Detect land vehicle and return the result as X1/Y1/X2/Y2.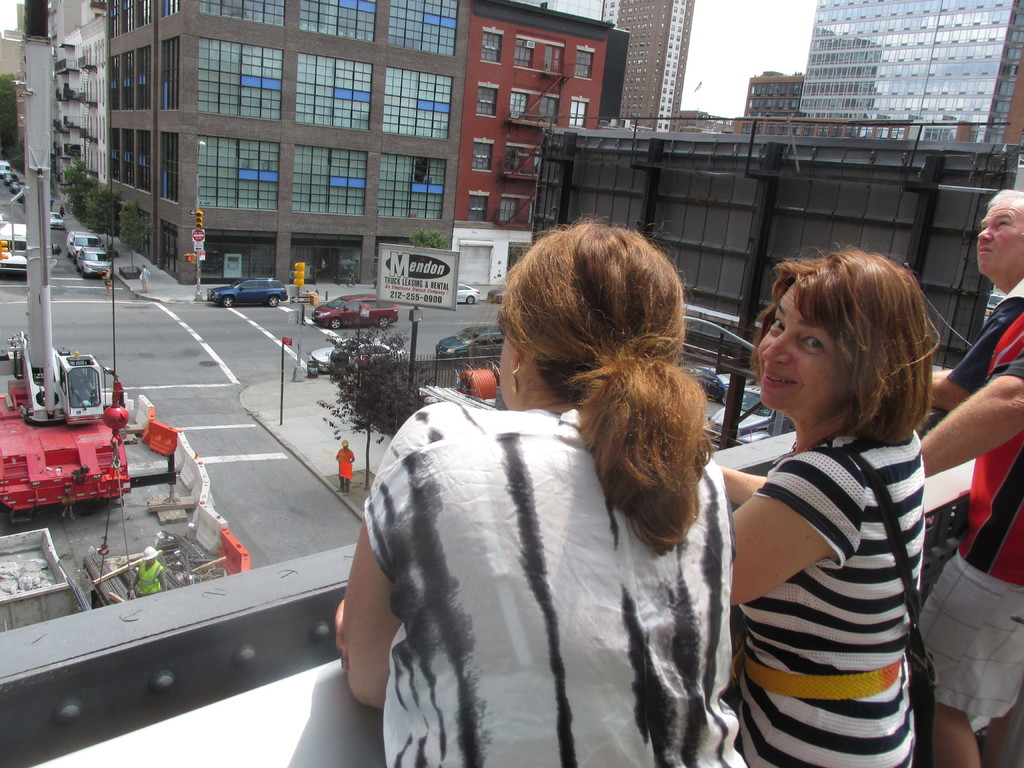
211/278/289/304.
